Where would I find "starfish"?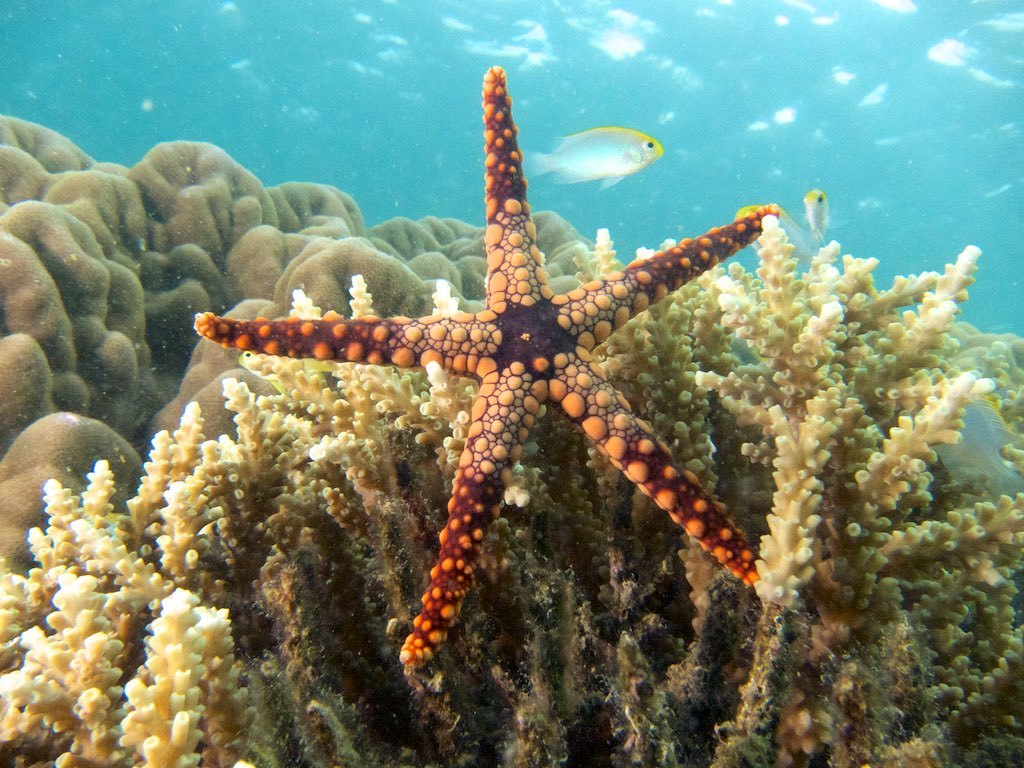
At Rect(189, 67, 784, 666).
